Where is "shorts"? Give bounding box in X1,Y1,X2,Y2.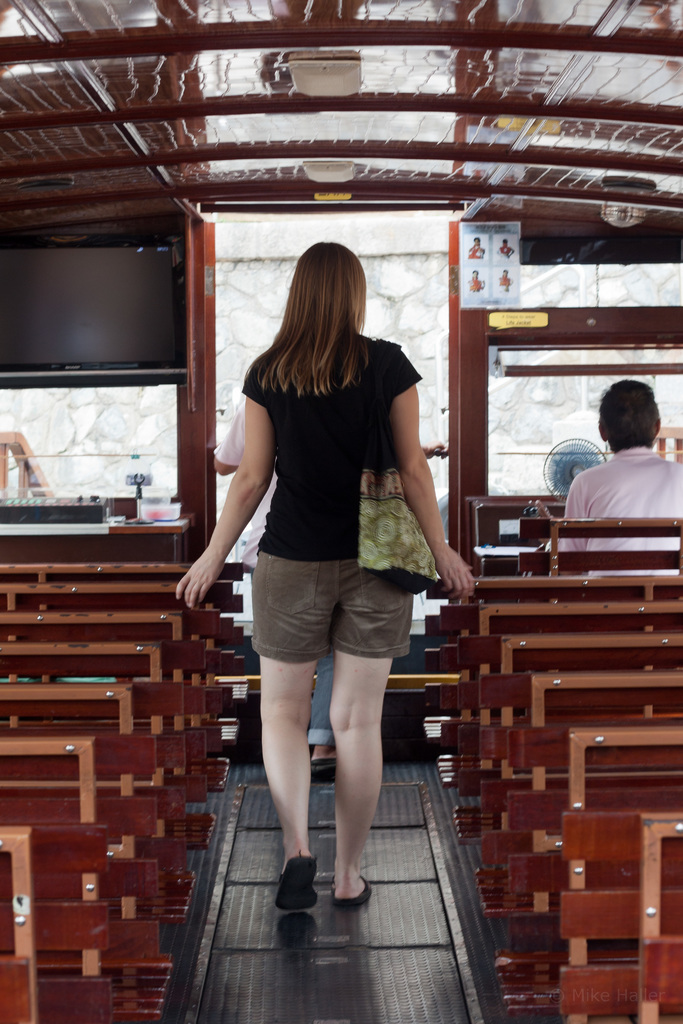
235,565,435,670.
